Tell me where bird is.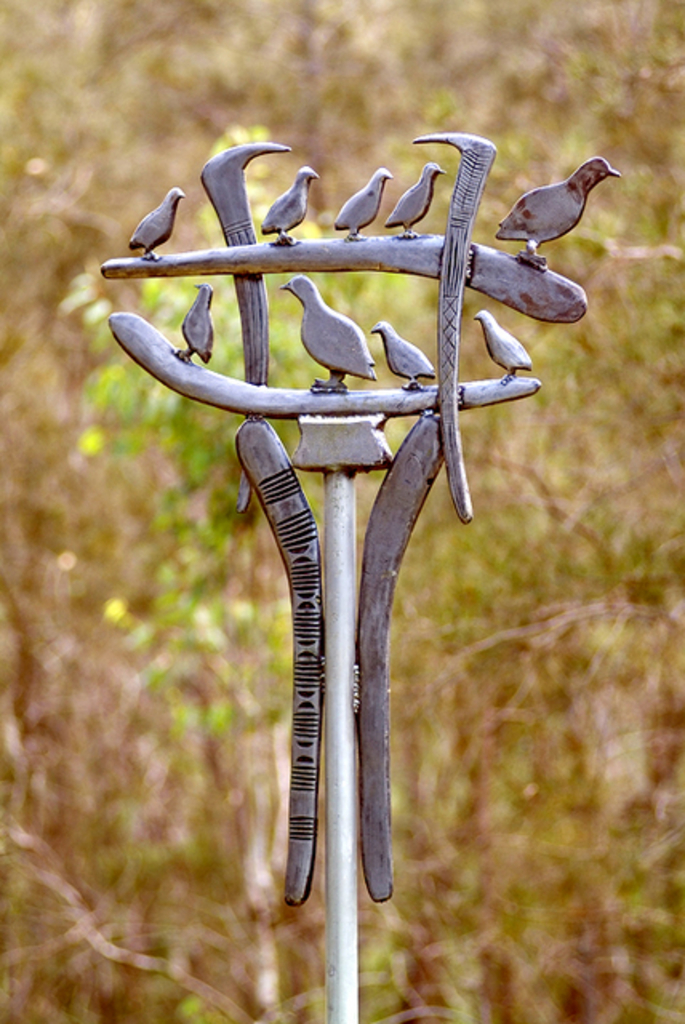
bird is at detection(498, 147, 624, 256).
